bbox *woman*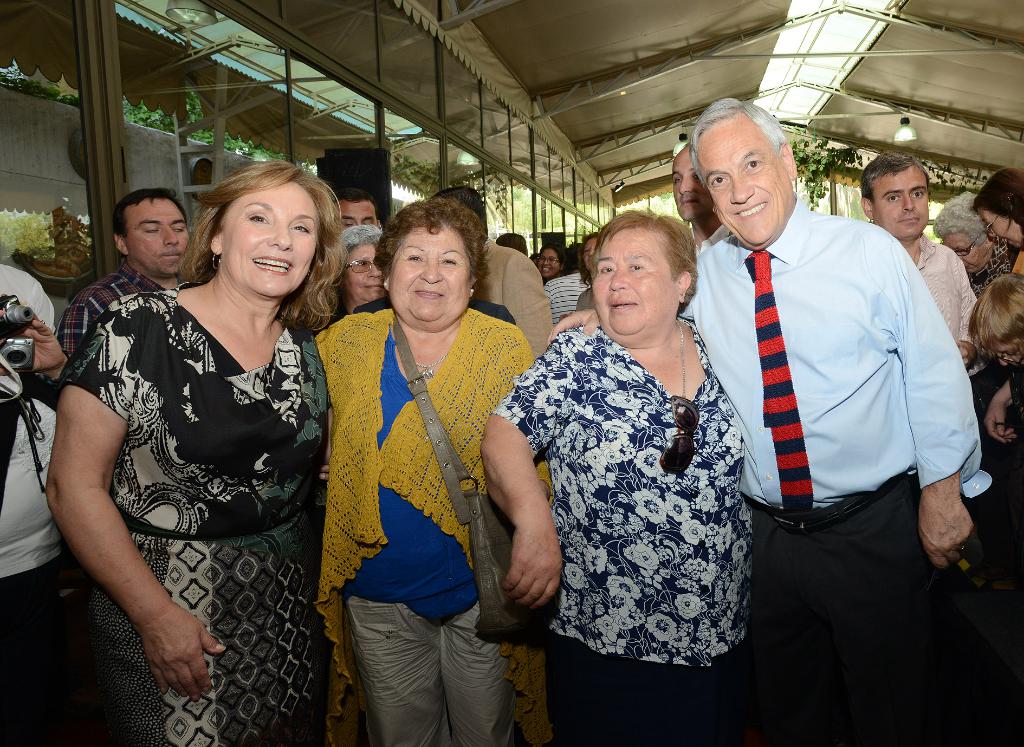
rect(330, 220, 391, 306)
